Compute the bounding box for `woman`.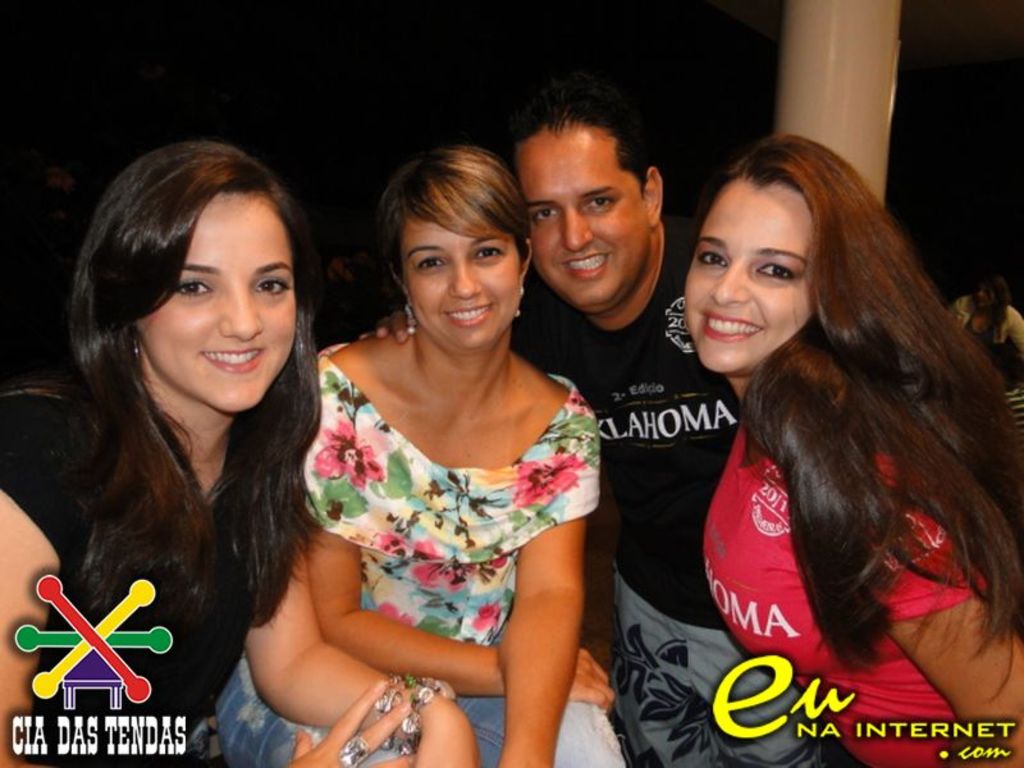
943 274 1023 383.
